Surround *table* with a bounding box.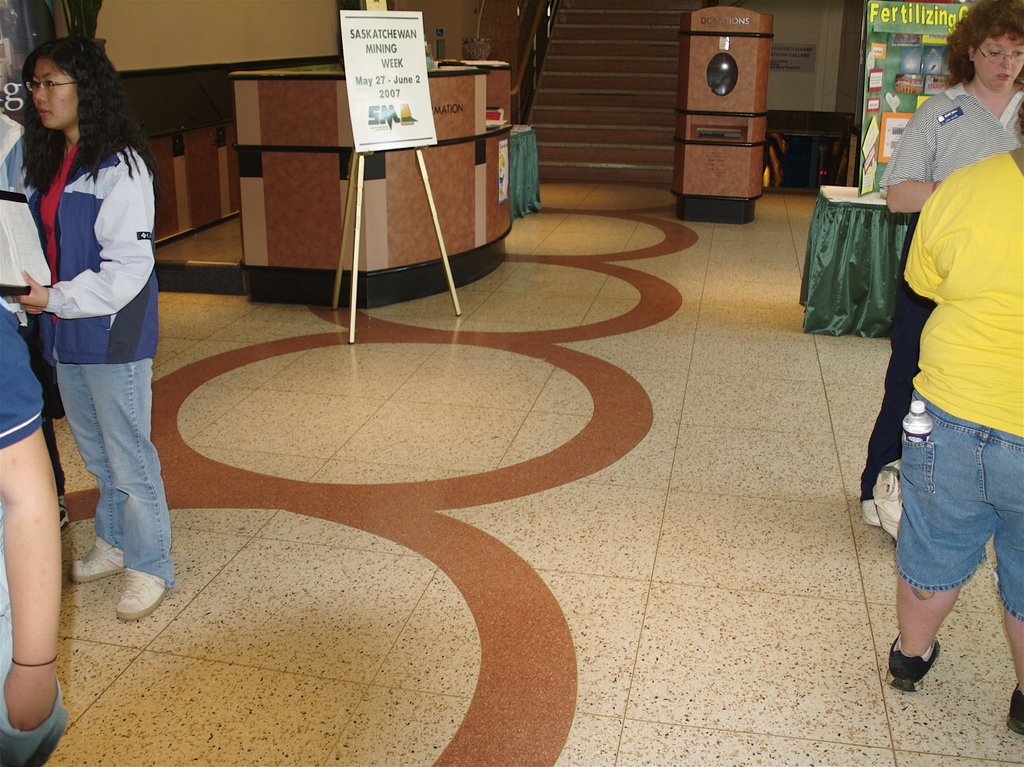
(x1=803, y1=153, x2=923, y2=349).
